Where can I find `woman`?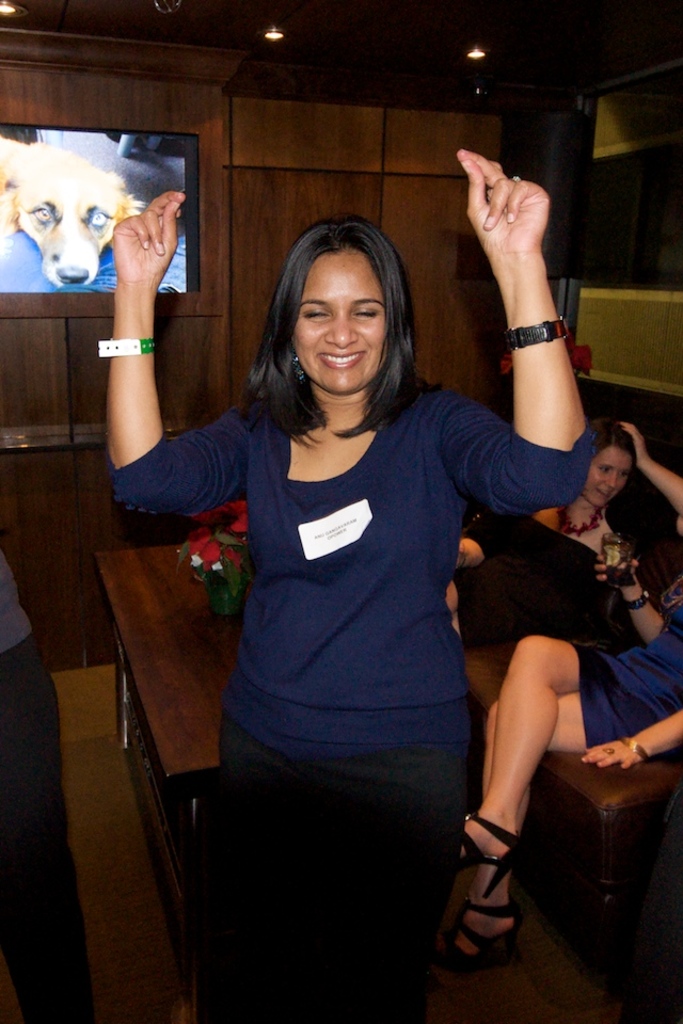
You can find it at [107,142,593,1012].
